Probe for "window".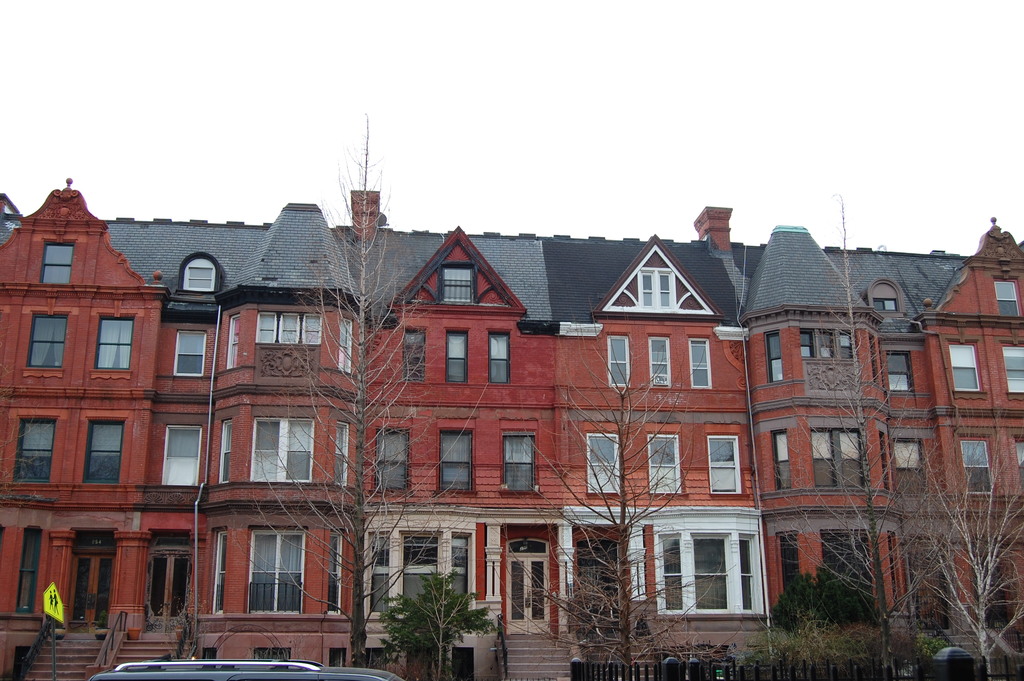
Probe result: left=835, top=333, right=852, bottom=359.
